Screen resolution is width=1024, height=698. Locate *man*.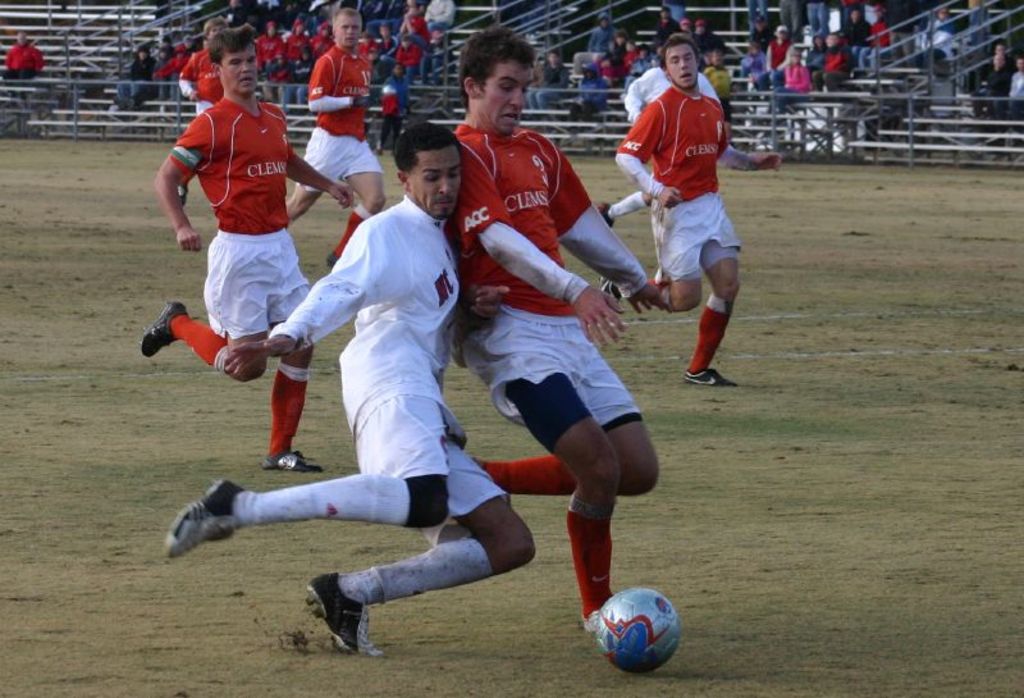
{"left": 1009, "top": 56, "right": 1023, "bottom": 118}.
